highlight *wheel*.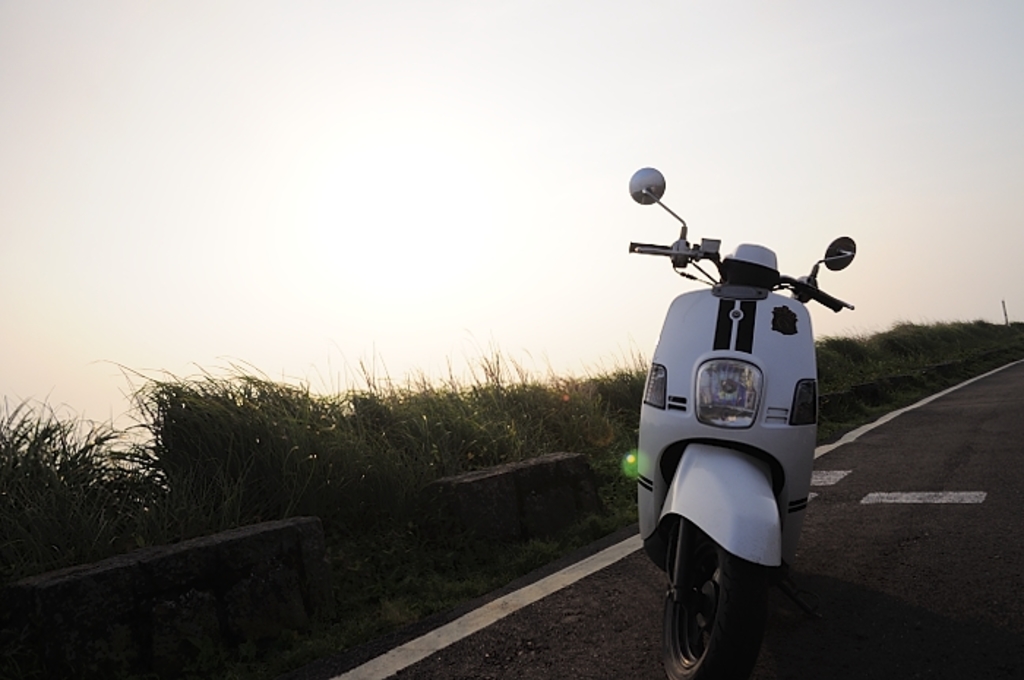
Highlighted region: locate(658, 538, 768, 679).
